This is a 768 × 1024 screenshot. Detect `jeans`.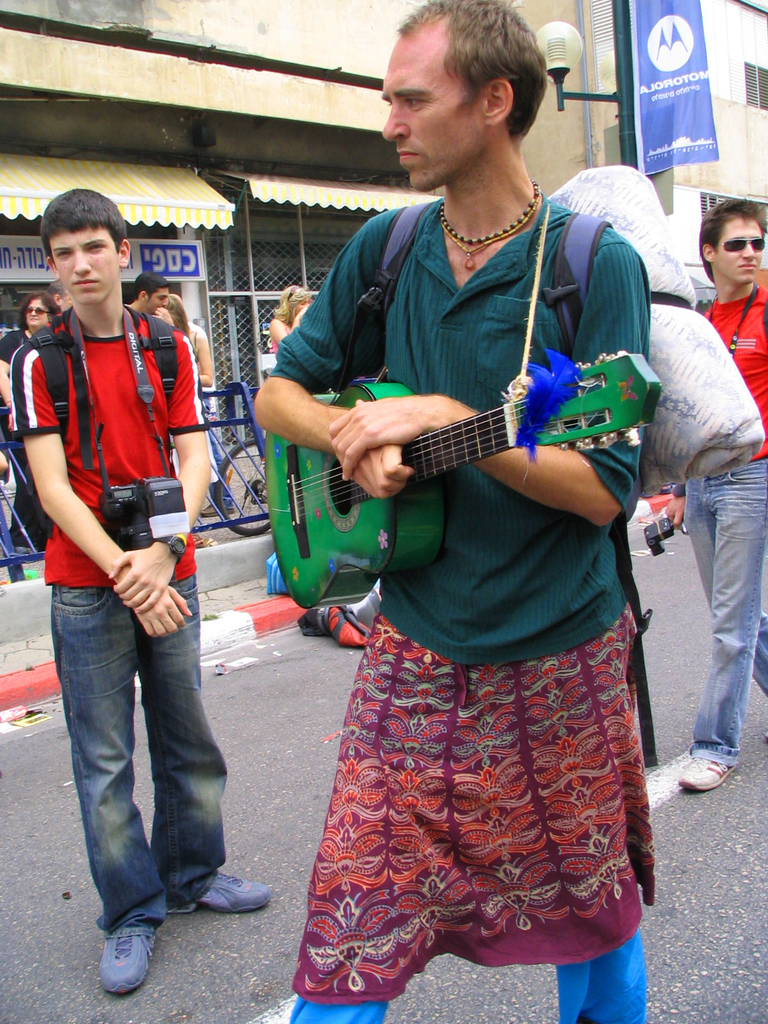
47 576 252 928.
